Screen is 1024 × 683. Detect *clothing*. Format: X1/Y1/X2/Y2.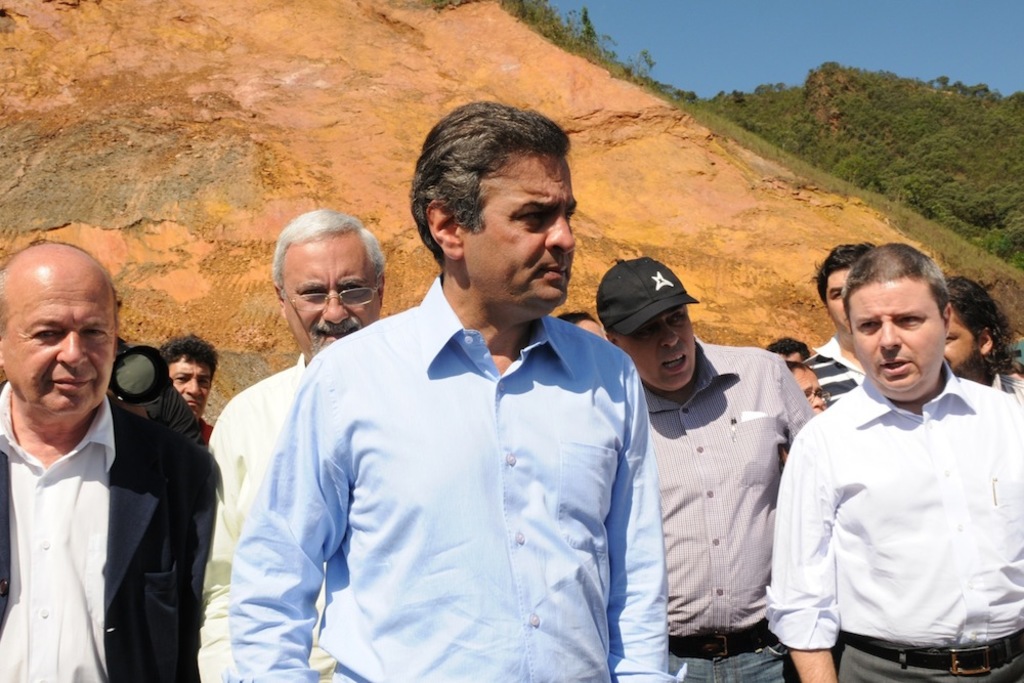
991/367/1023/391.
